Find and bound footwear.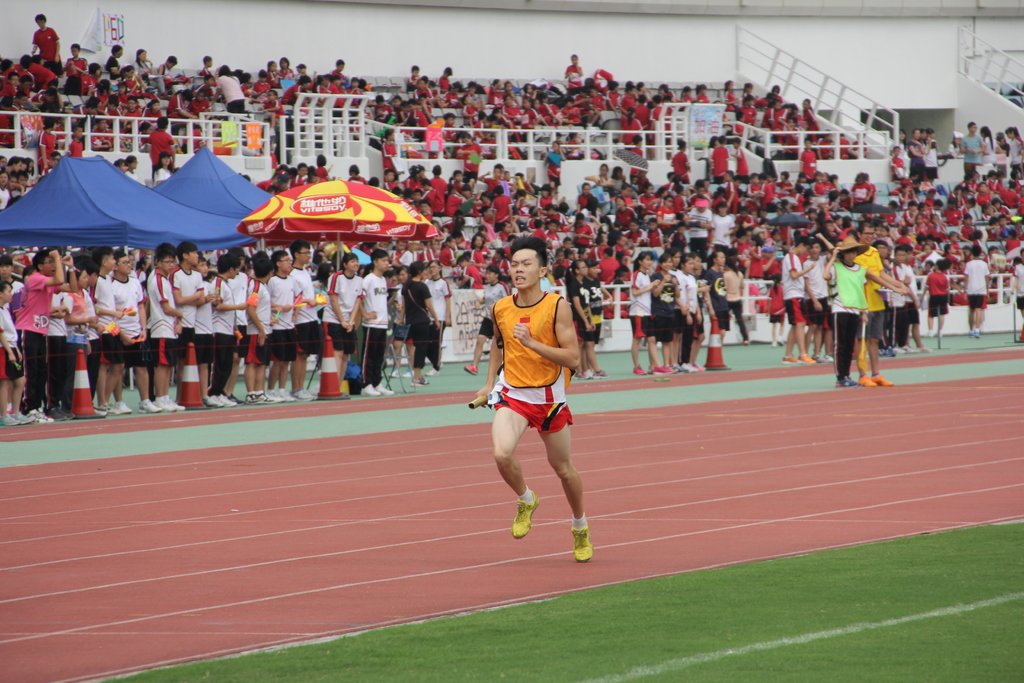
Bound: left=575, top=532, right=593, bottom=558.
